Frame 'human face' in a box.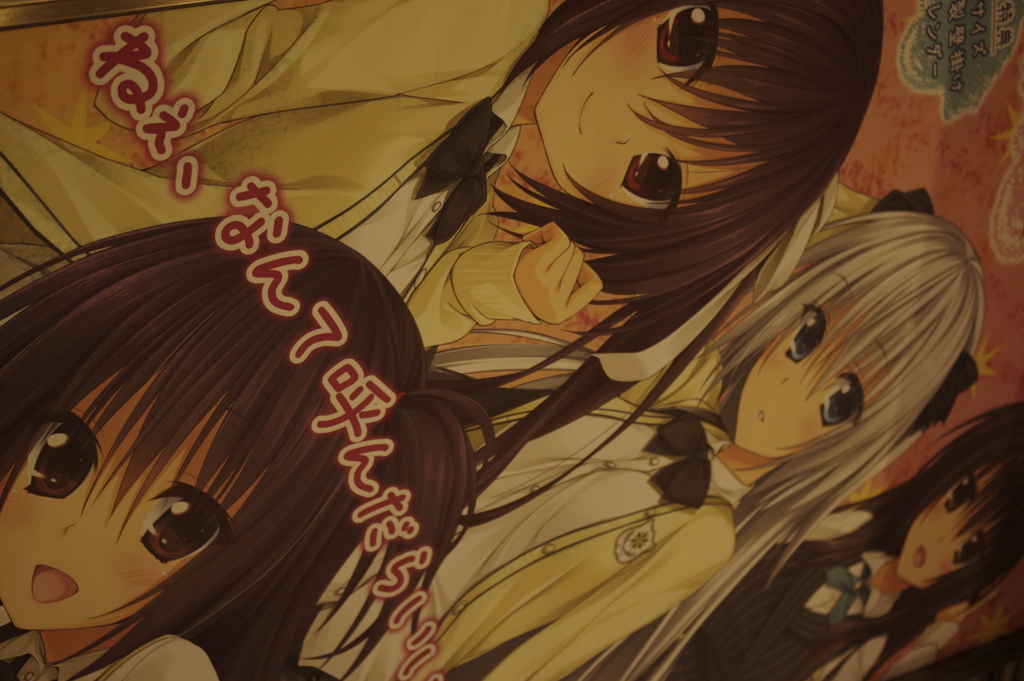
(538,8,785,227).
